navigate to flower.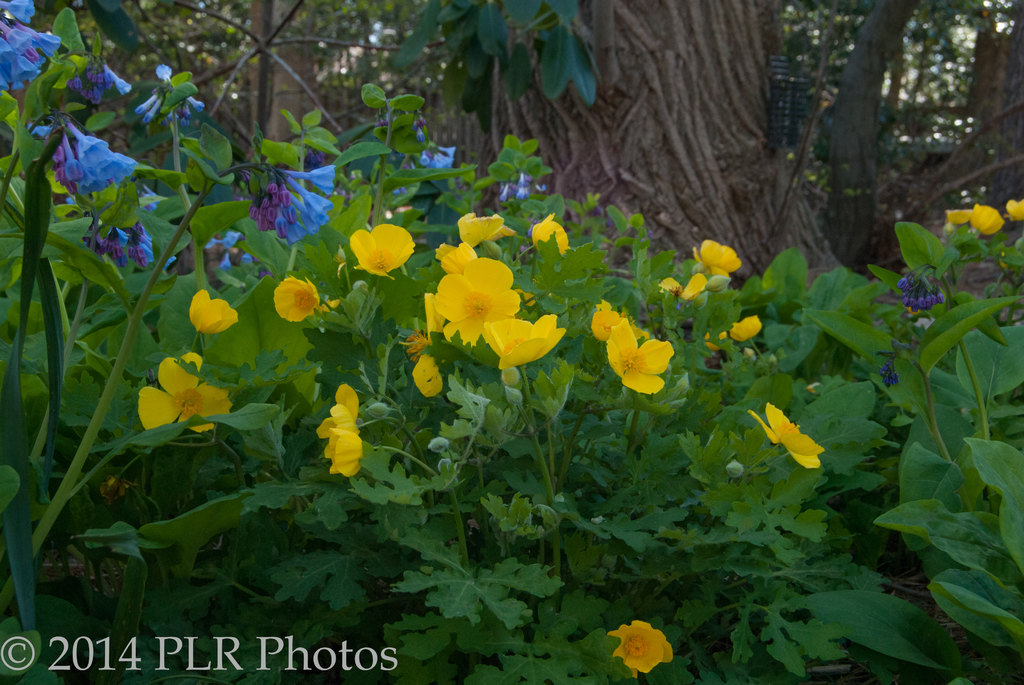
Navigation target: l=423, t=246, r=528, b=337.
